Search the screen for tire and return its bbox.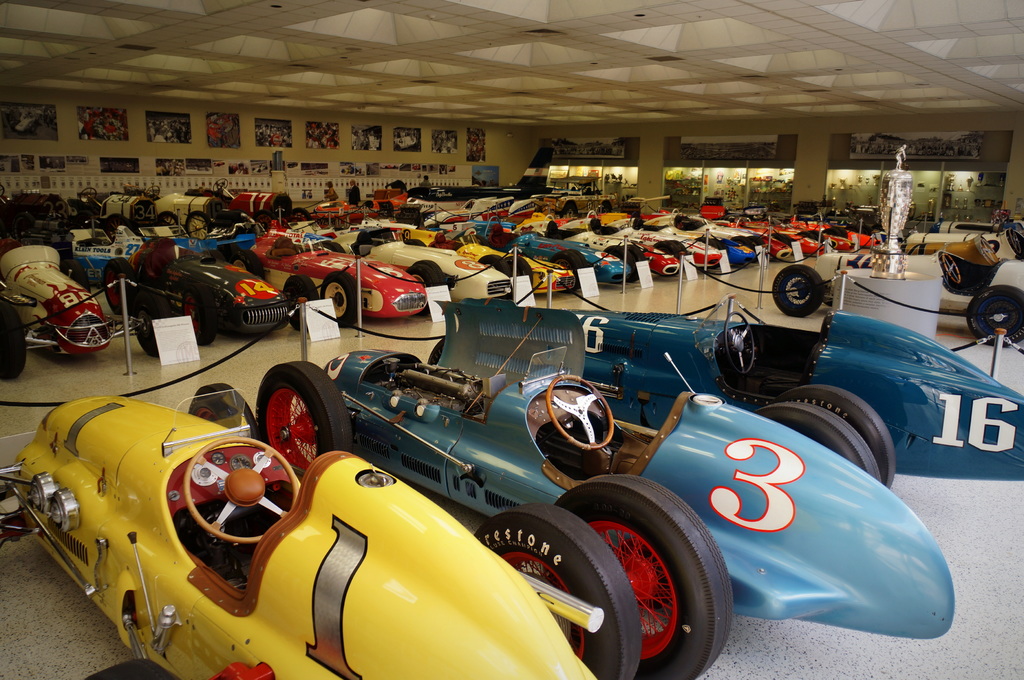
Found: (323, 240, 345, 253).
